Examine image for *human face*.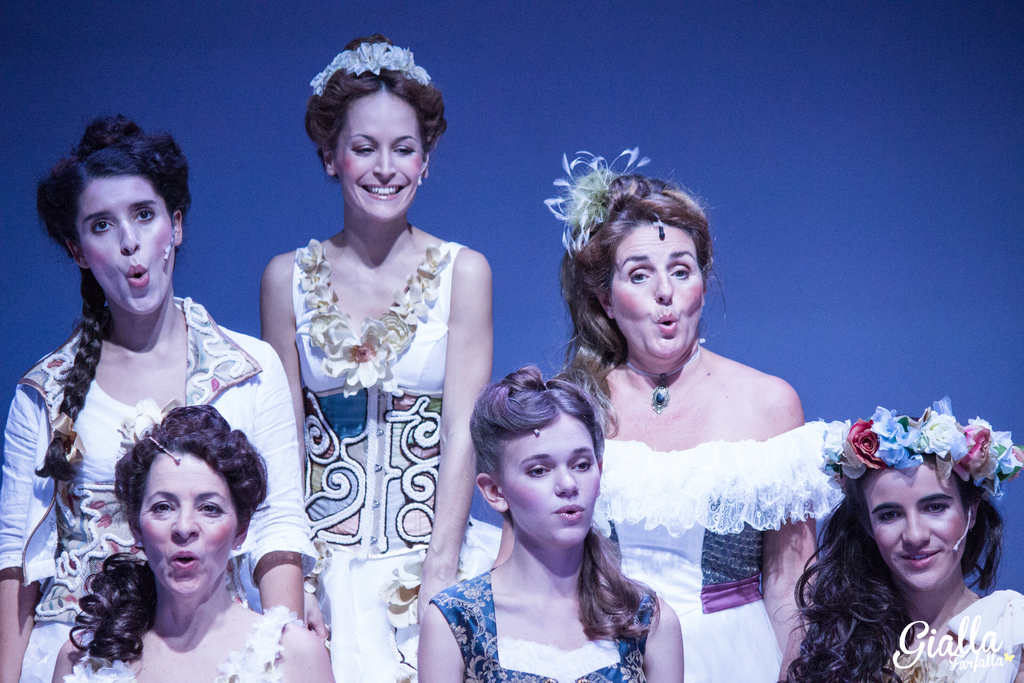
Examination result: l=494, t=415, r=599, b=544.
